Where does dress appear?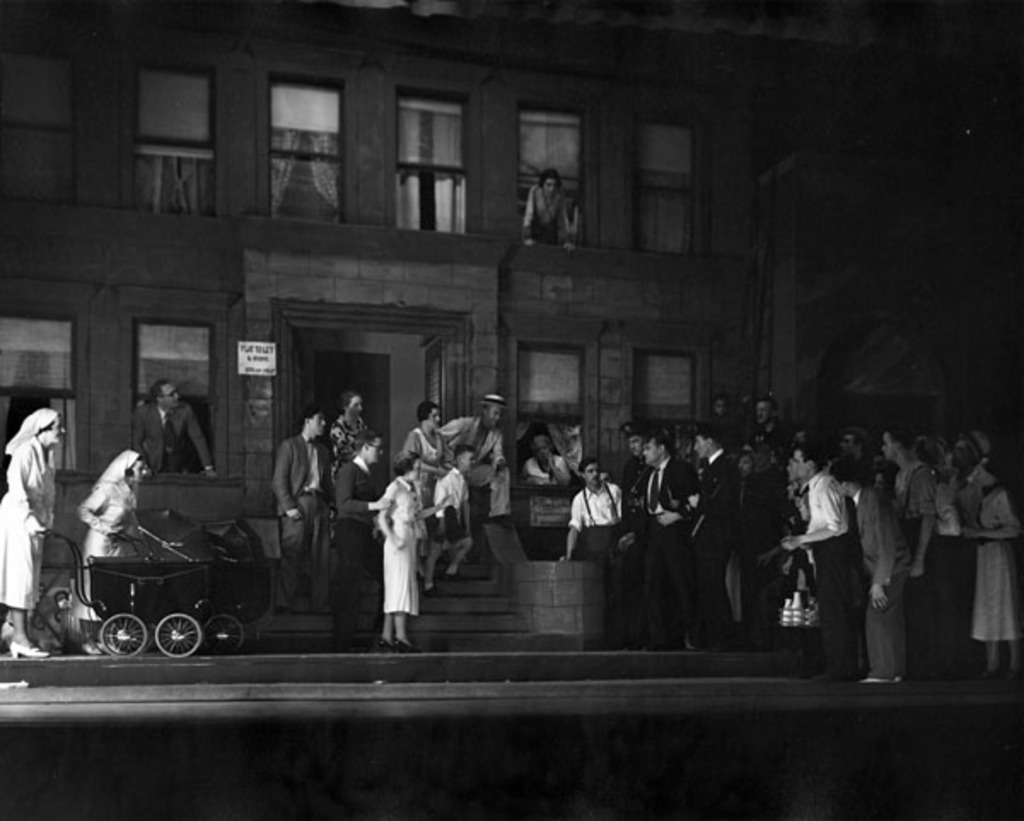
Appears at Rect(0, 432, 55, 608).
